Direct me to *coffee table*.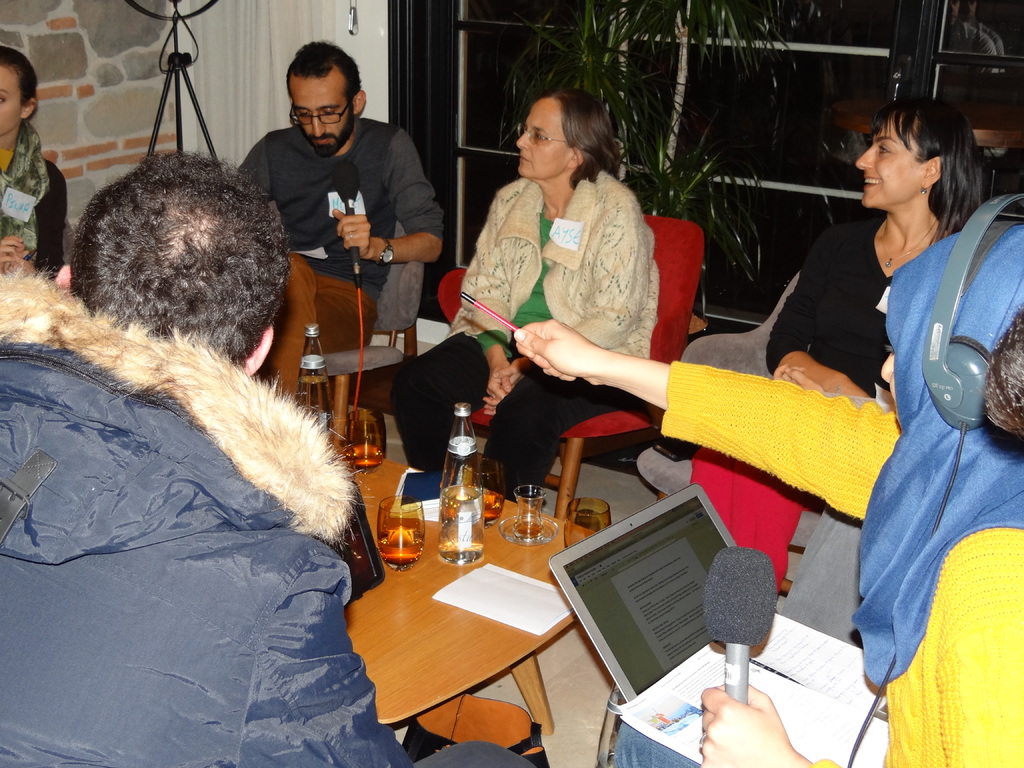
Direction: BBox(344, 442, 604, 767).
